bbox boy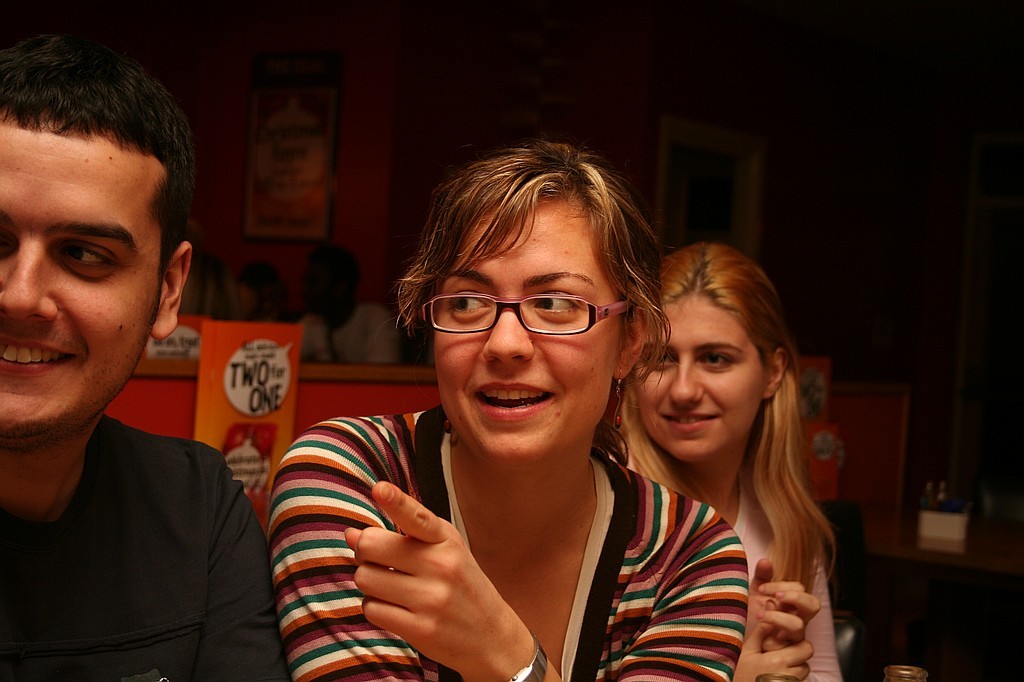
(296, 244, 405, 370)
